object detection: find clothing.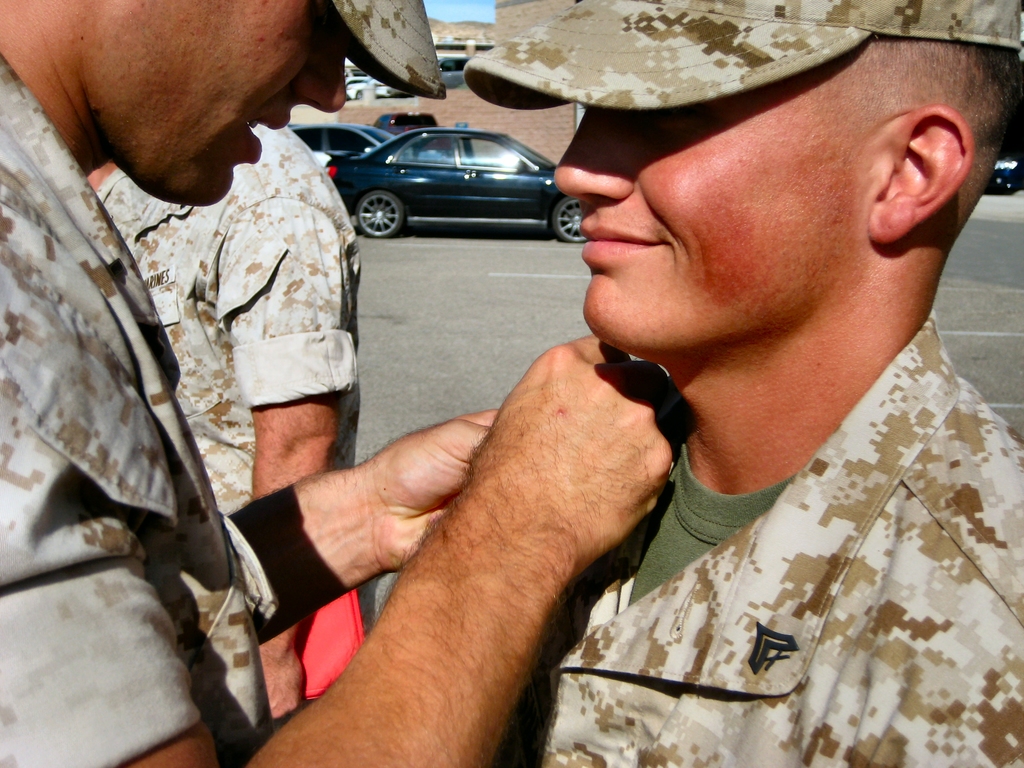
select_region(0, 56, 269, 767).
